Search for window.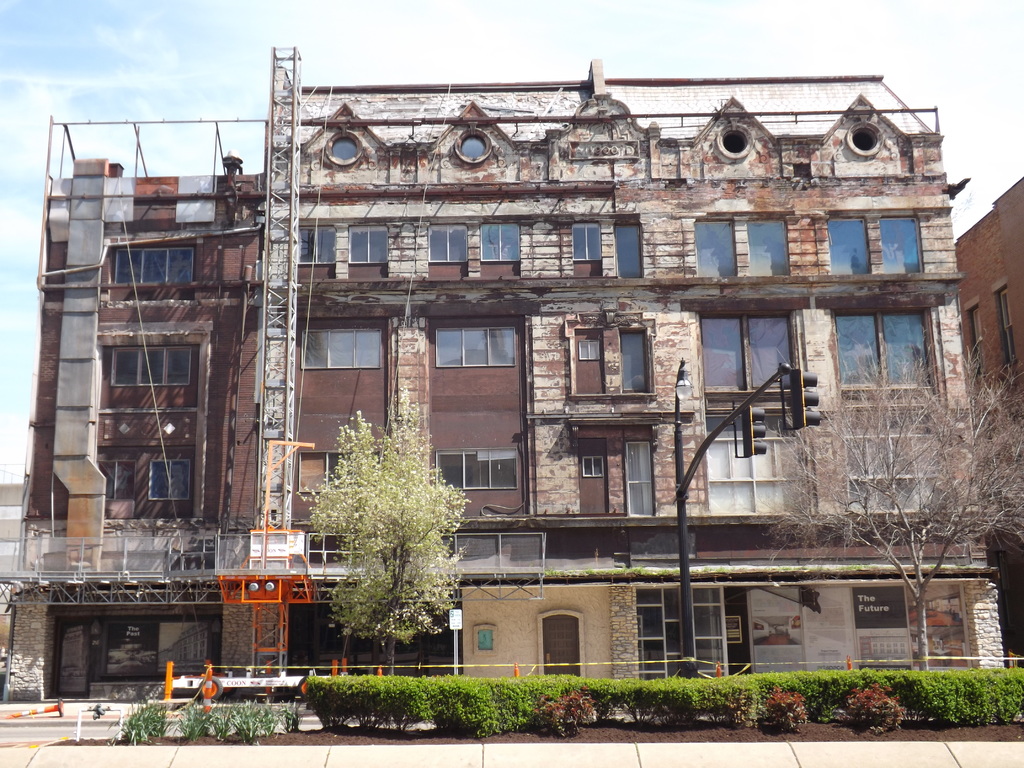
Found at x1=846, y1=128, x2=876, y2=150.
